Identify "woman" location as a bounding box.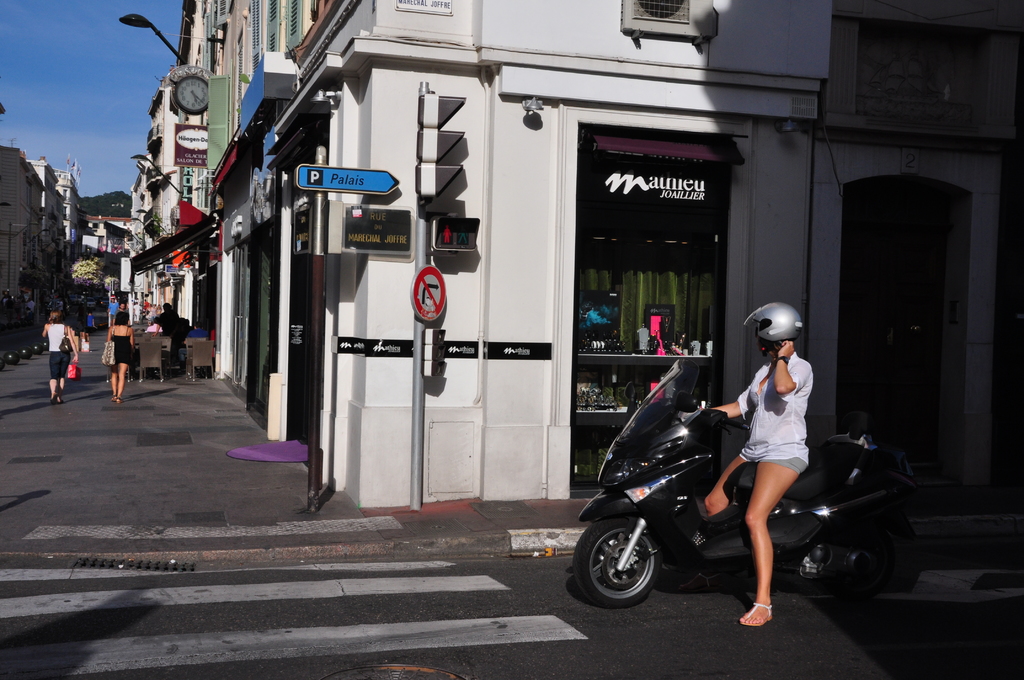
<region>99, 303, 139, 407</region>.
